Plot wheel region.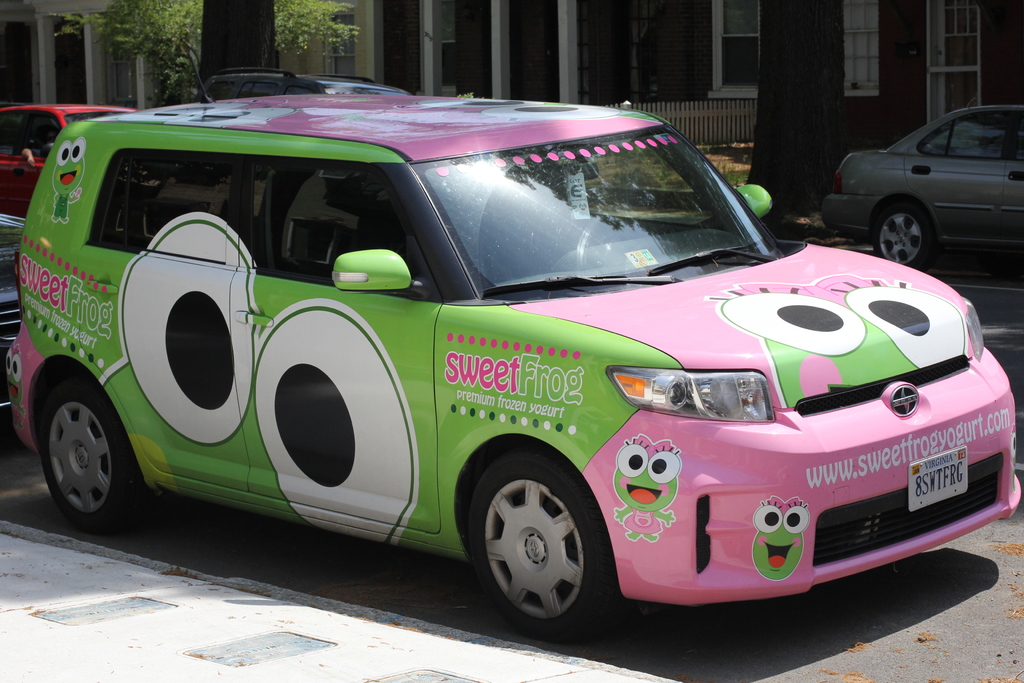
Plotted at [left=463, top=461, right=611, bottom=629].
